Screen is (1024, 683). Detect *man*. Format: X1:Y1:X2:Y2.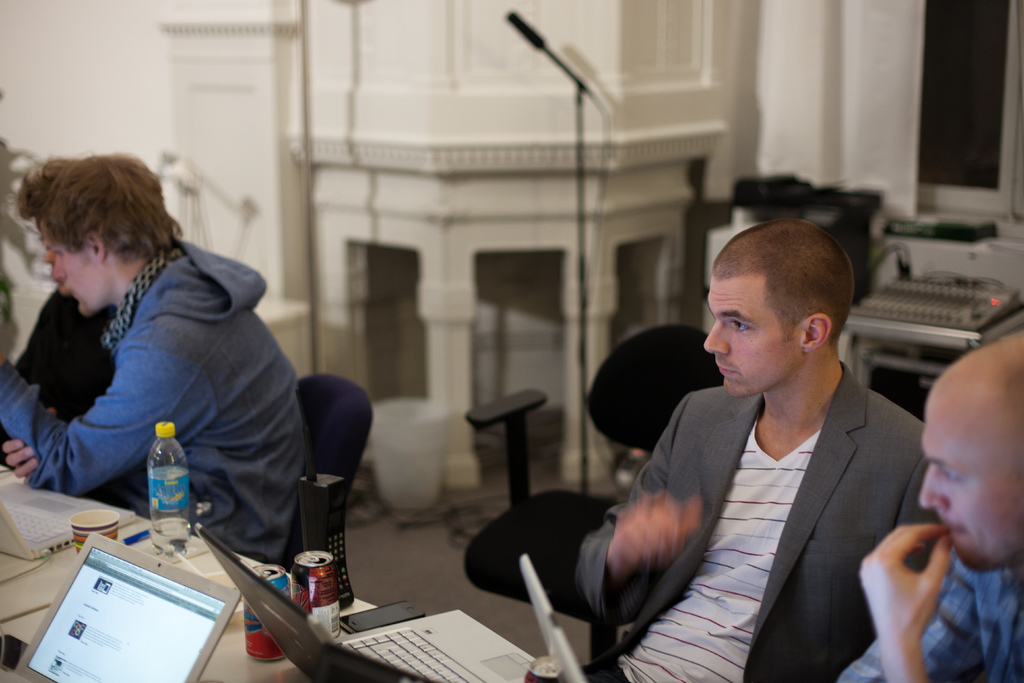
0:153:309:562.
